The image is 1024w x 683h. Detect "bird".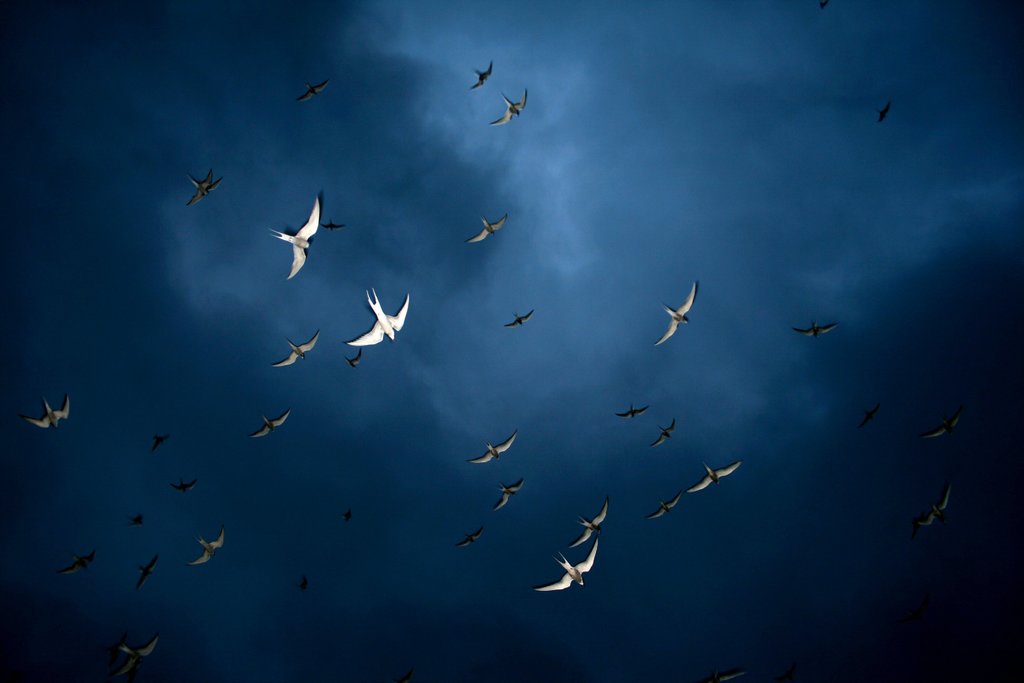
Detection: 874/96/897/128.
